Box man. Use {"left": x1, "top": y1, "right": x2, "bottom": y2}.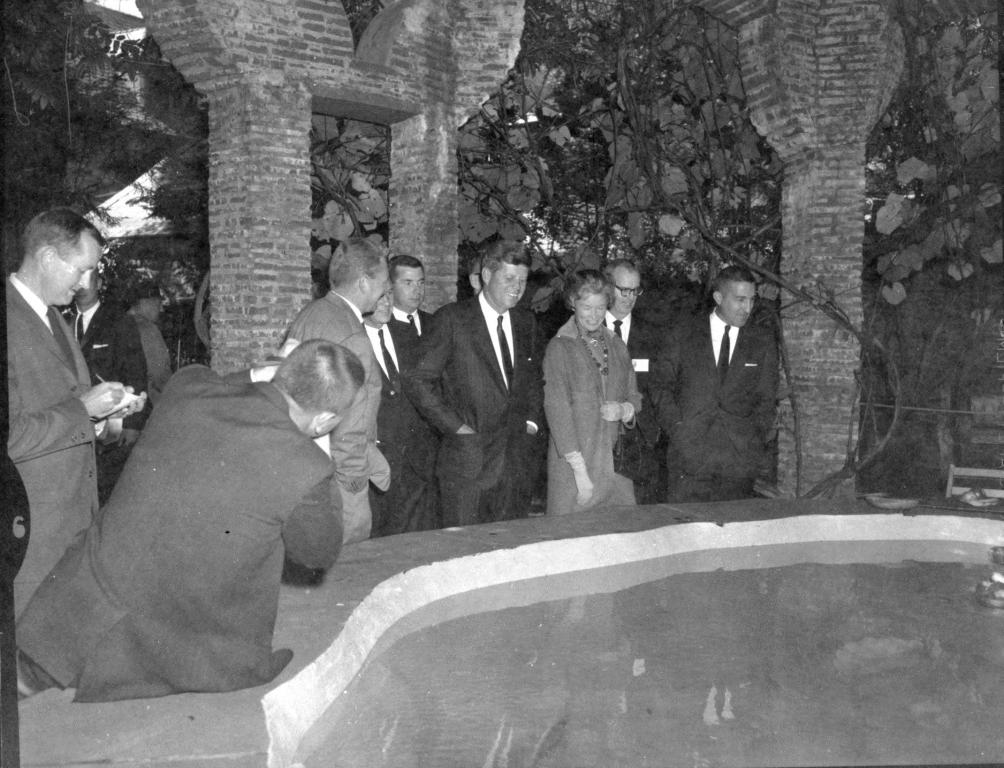
{"left": 13, "top": 342, "right": 367, "bottom": 704}.
